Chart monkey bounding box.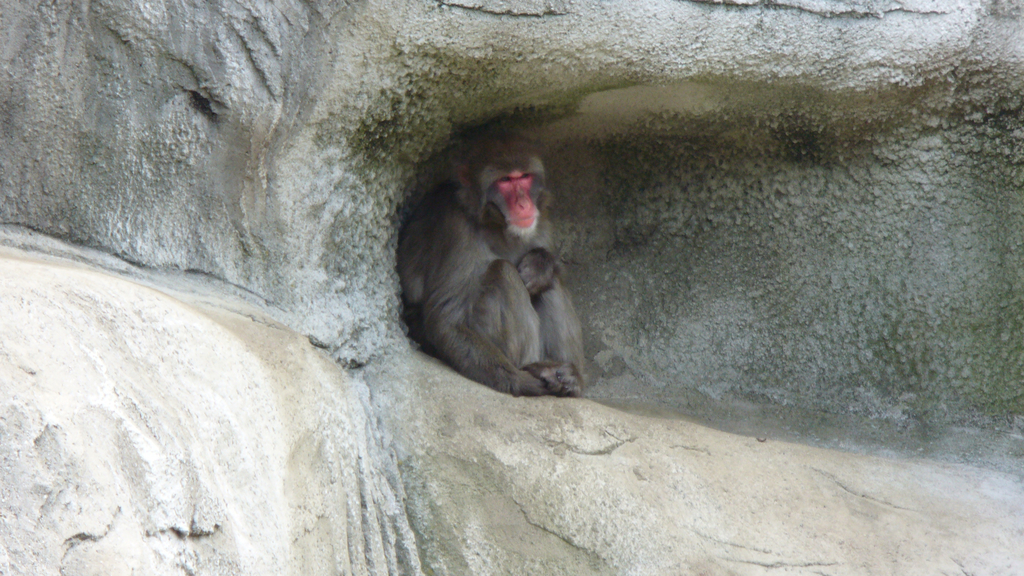
Charted: bbox(406, 135, 596, 388).
